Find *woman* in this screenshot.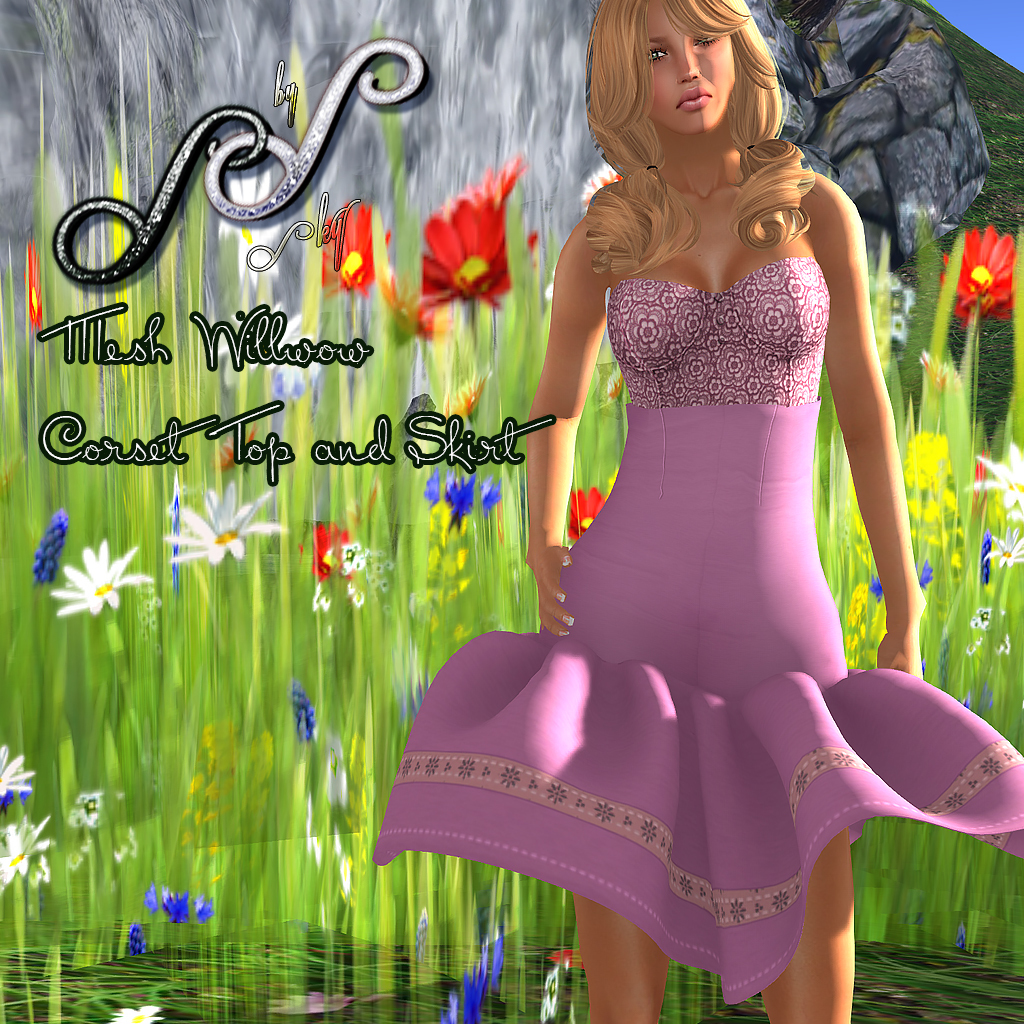
The bounding box for *woman* is 371 0 1023 1023.
